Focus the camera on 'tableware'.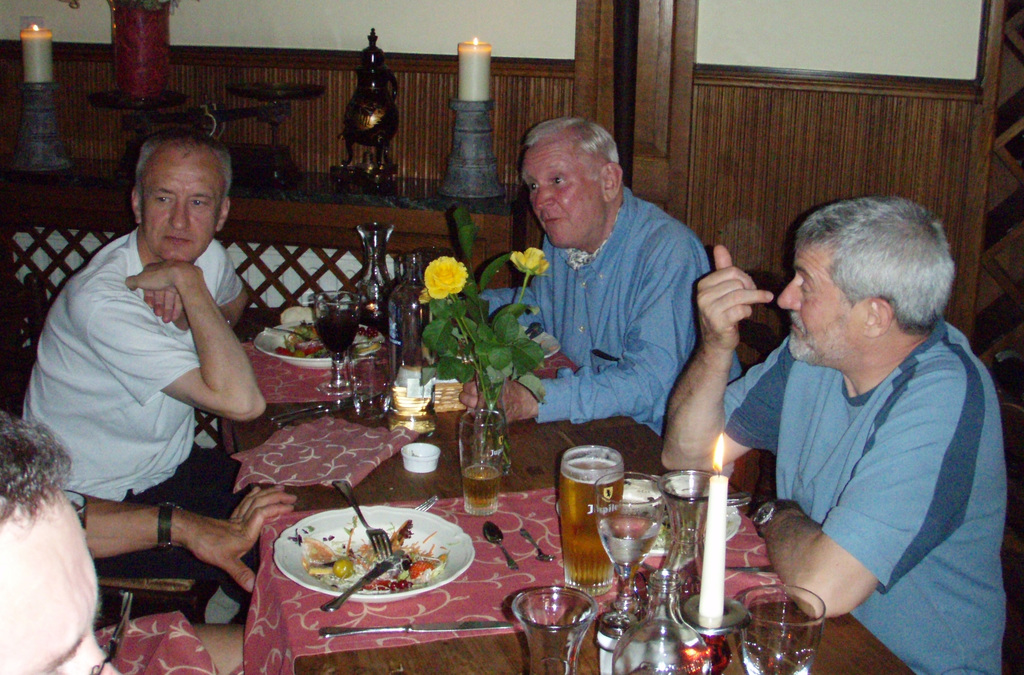
Focus region: select_region(460, 406, 506, 516).
